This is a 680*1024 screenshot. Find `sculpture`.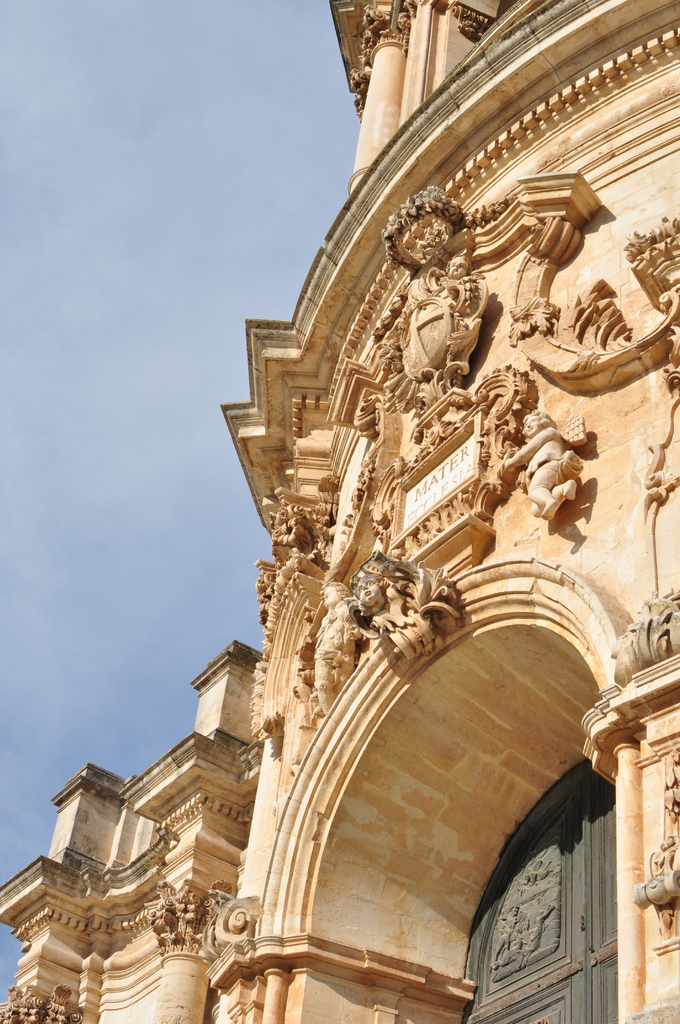
Bounding box: (left=327, top=557, right=503, bottom=694).
